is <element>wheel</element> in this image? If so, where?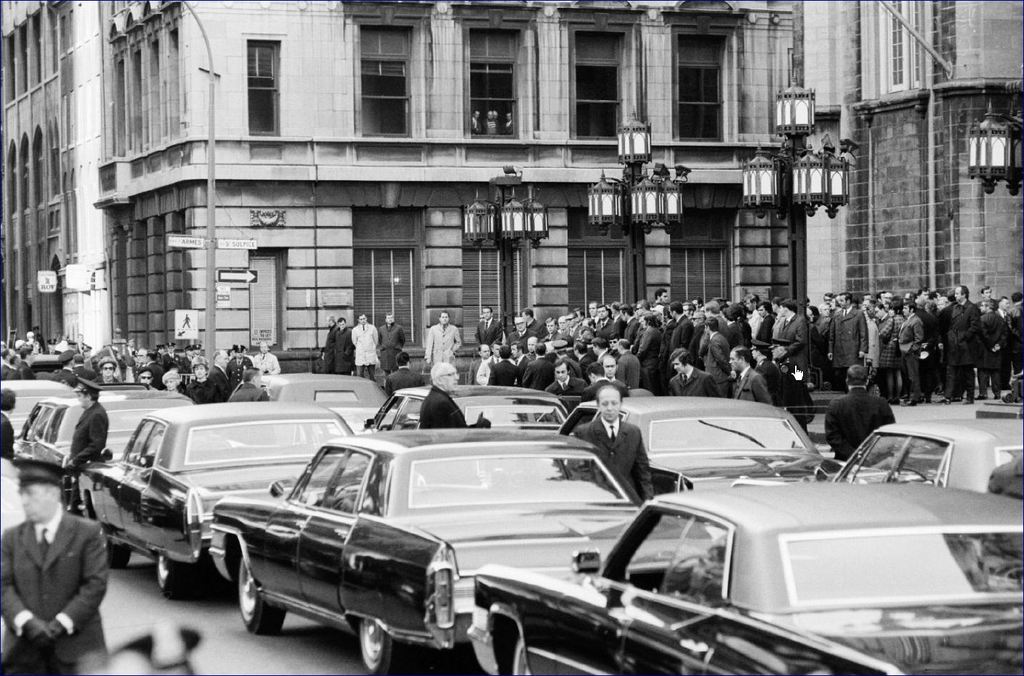
Yes, at locate(359, 629, 411, 675).
